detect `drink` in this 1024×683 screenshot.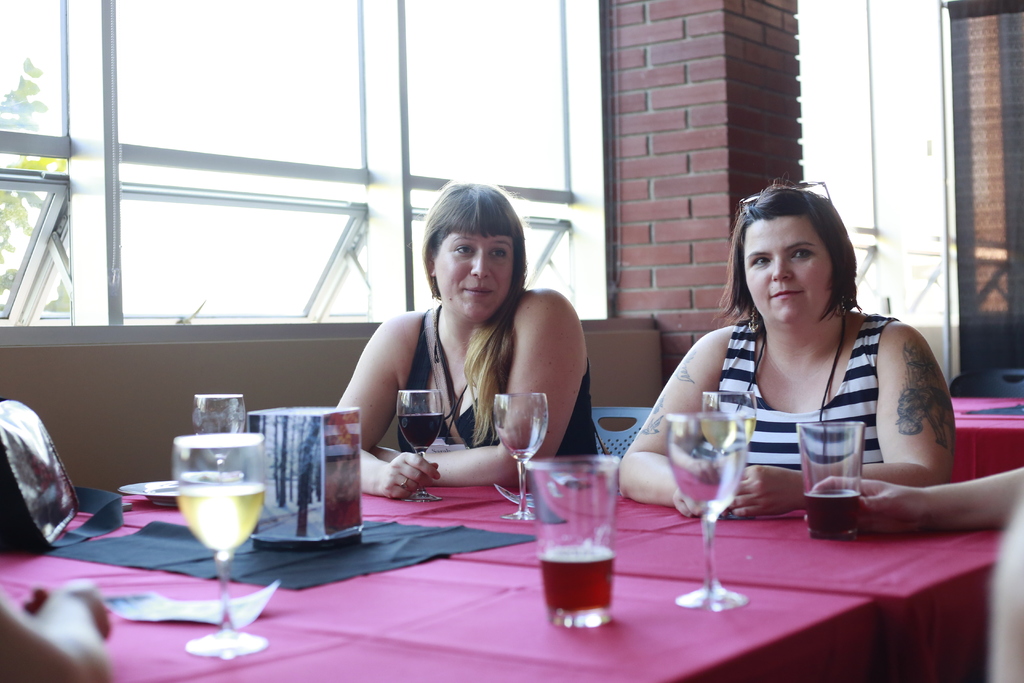
Detection: [x1=703, y1=415, x2=758, y2=446].
